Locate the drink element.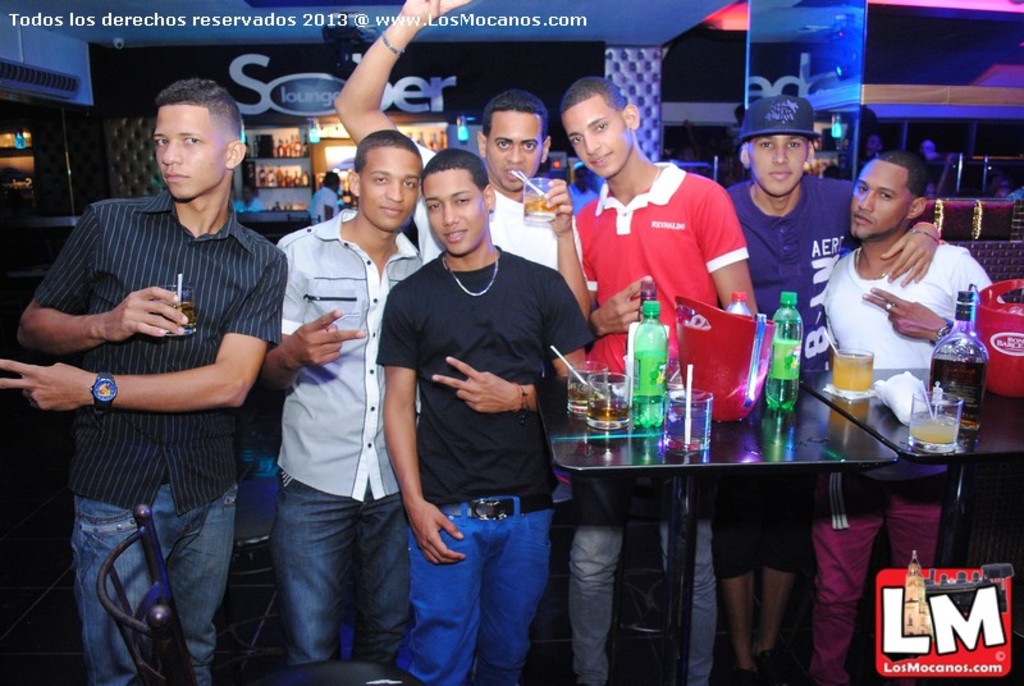
Element bbox: [left=943, top=323, right=1001, bottom=435].
